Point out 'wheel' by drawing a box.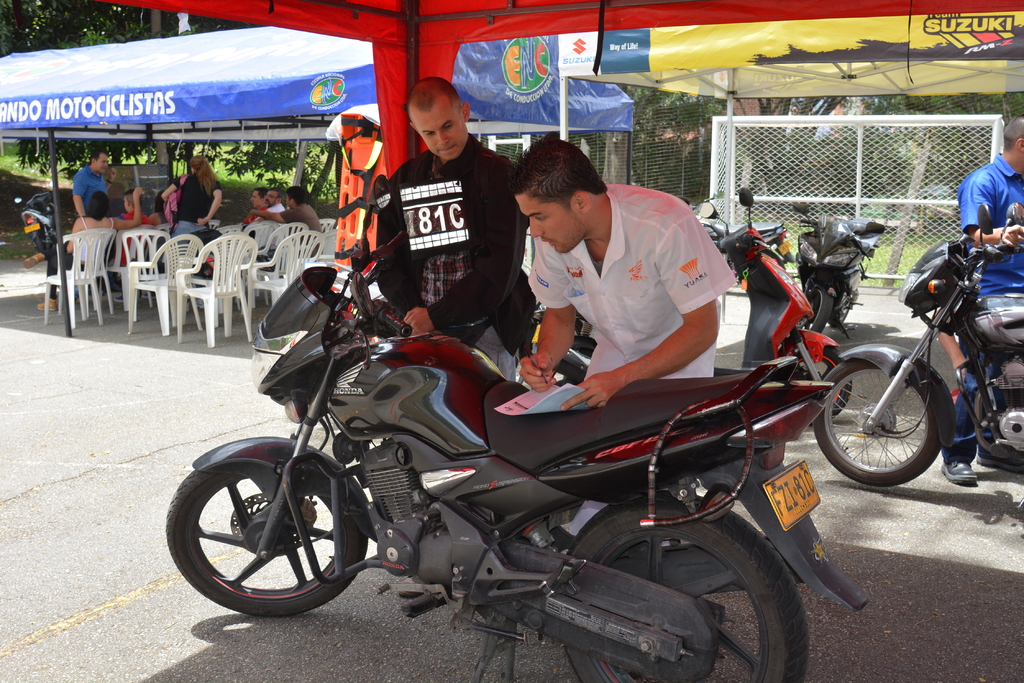
(left=165, top=470, right=371, bottom=620).
